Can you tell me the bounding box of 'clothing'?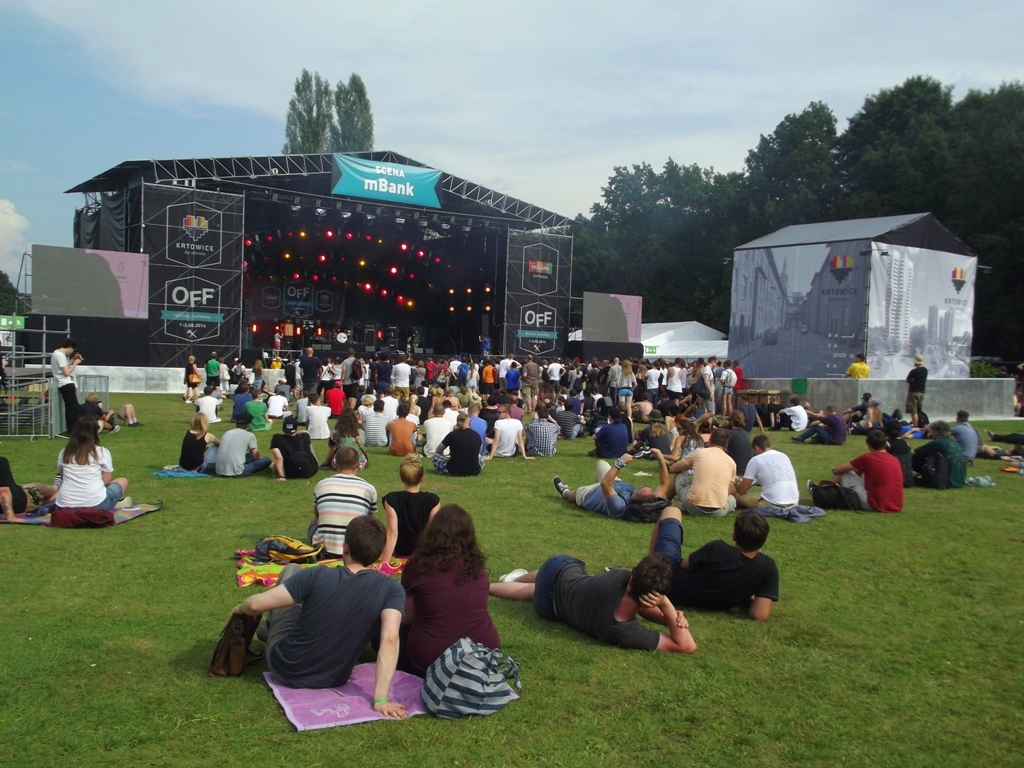
850/361/873/376.
